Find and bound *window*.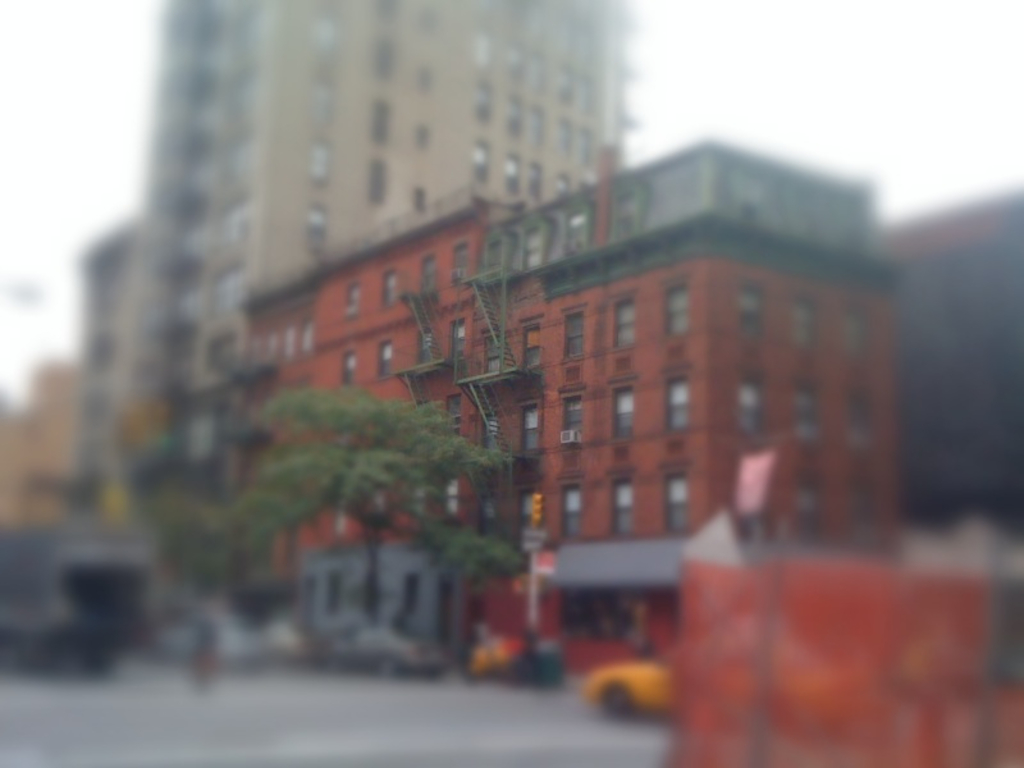
Bound: select_region(660, 461, 686, 541).
